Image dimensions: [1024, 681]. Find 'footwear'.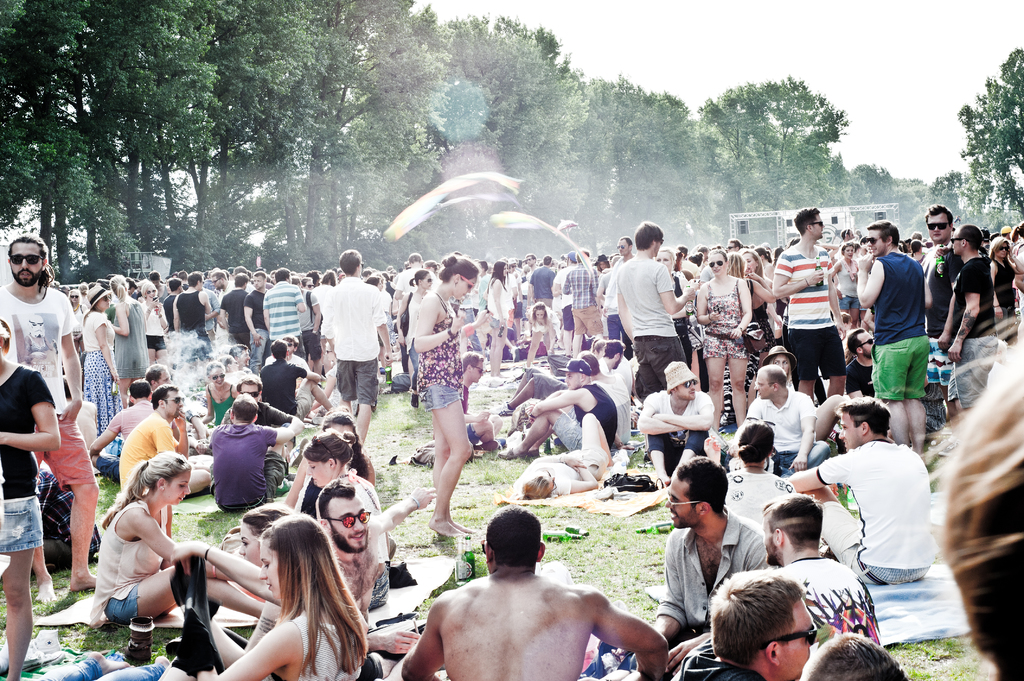
<box>927,435,959,454</box>.
